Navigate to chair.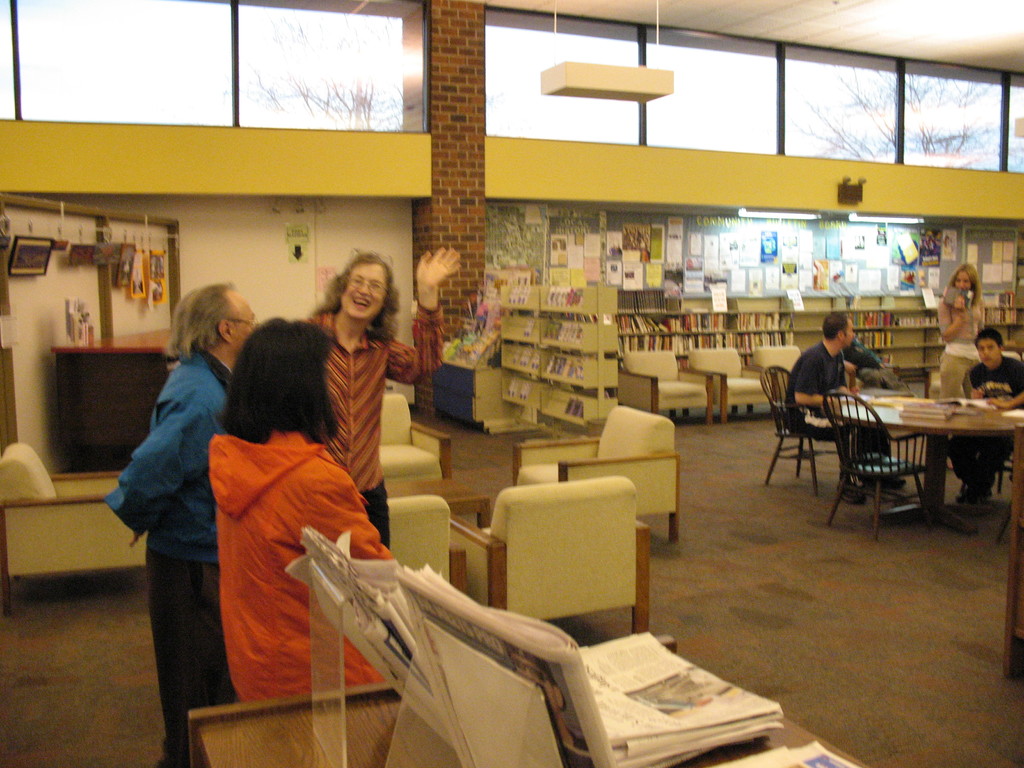
Navigation target: 679, 343, 773, 422.
